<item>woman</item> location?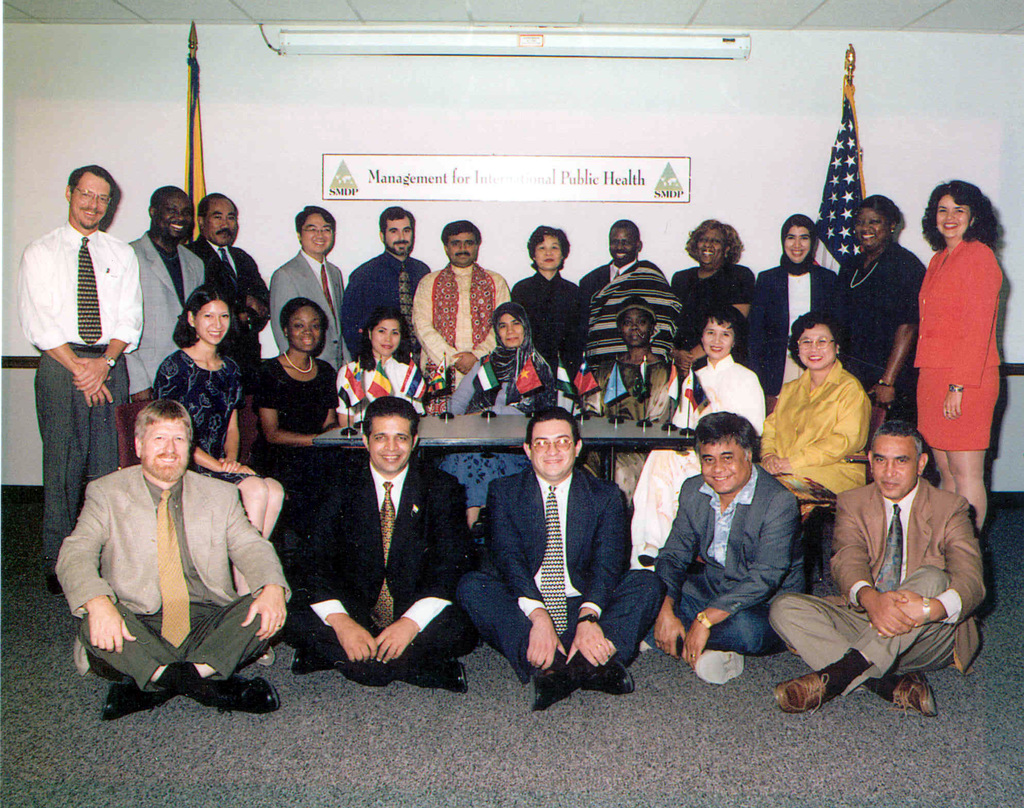
locate(828, 193, 925, 437)
